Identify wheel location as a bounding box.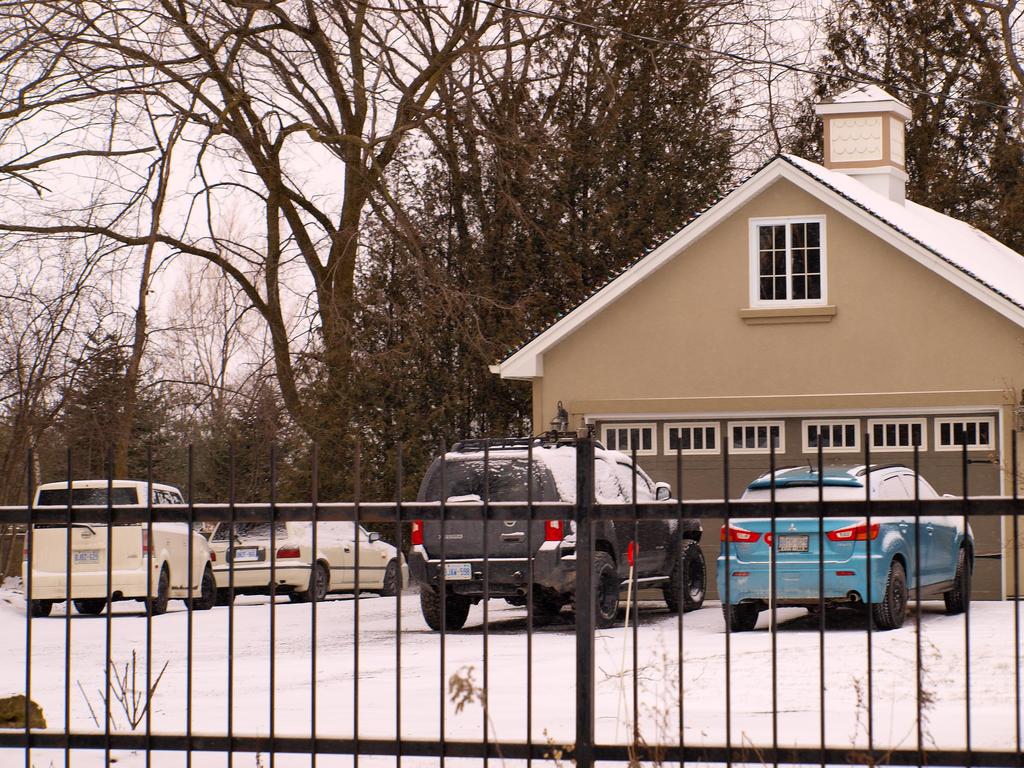
Rect(33, 599, 49, 616).
